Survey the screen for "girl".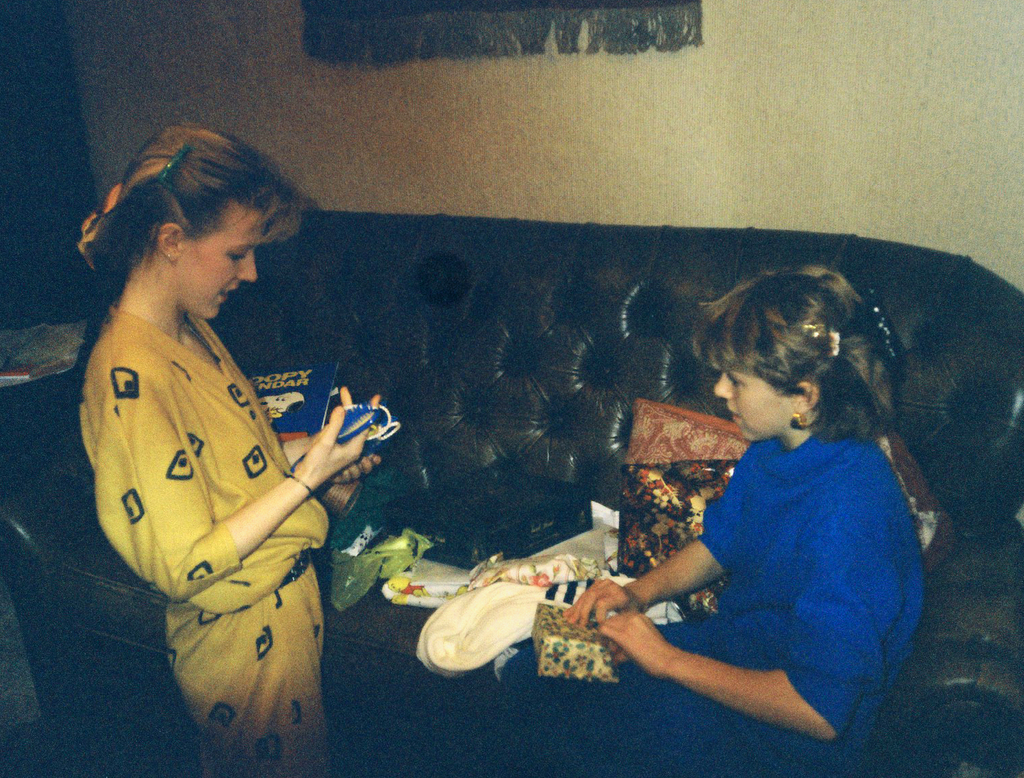
Survey found: box=[67, 121, 384, 777].
